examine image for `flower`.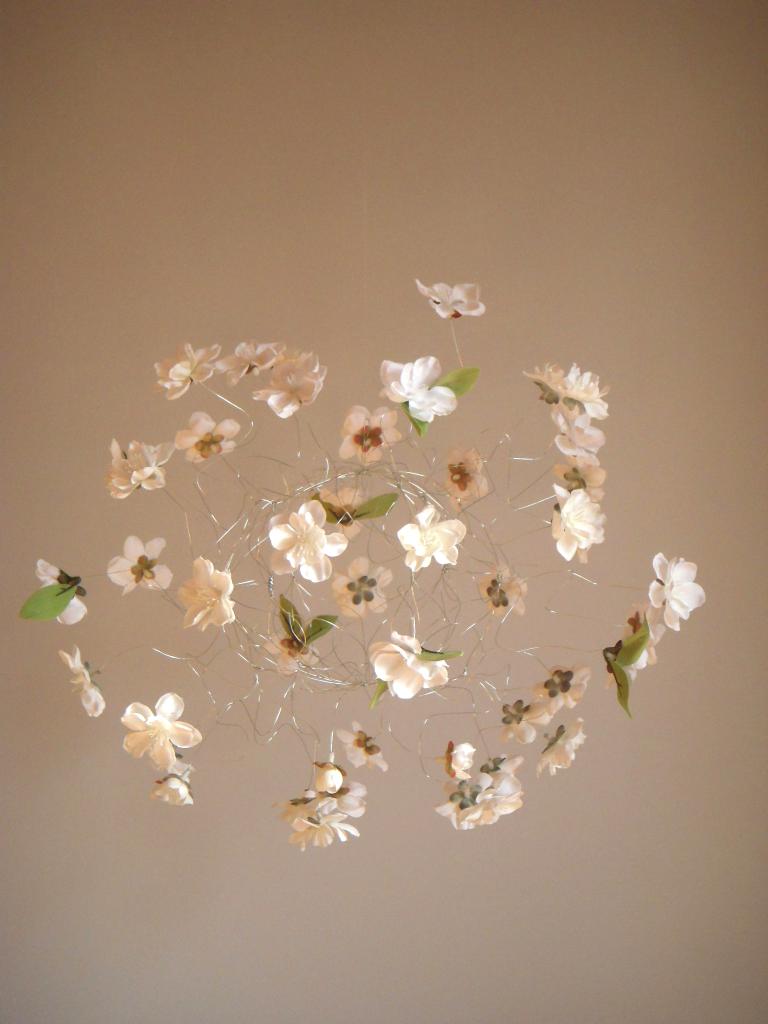
Examination result: 532 719 589 778.
